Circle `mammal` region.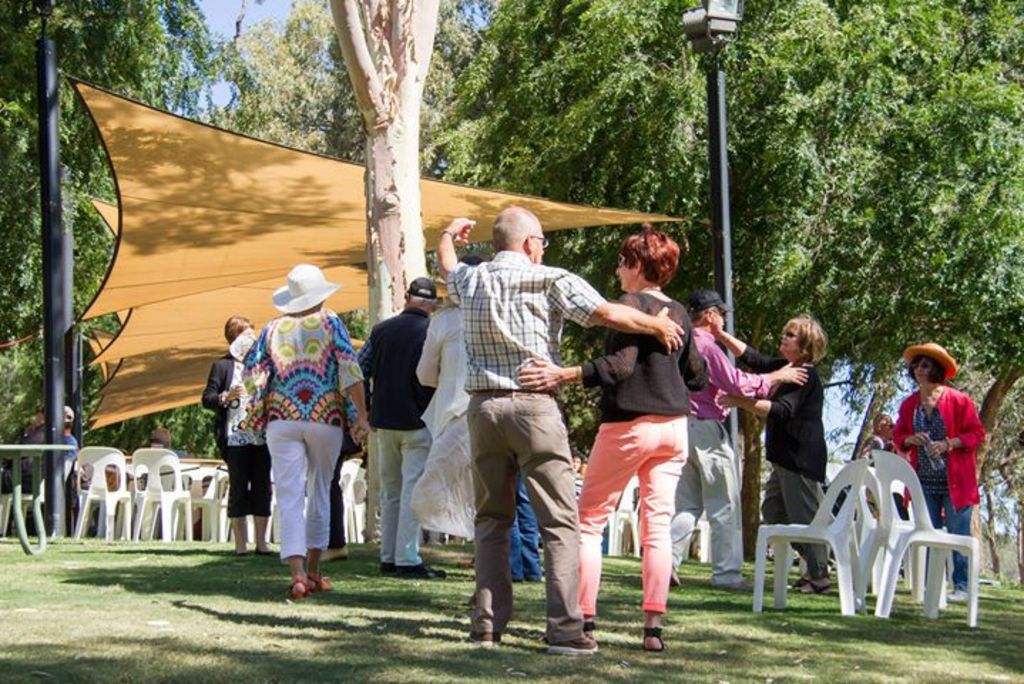
Region: detection(668, 291, 812, 586).
